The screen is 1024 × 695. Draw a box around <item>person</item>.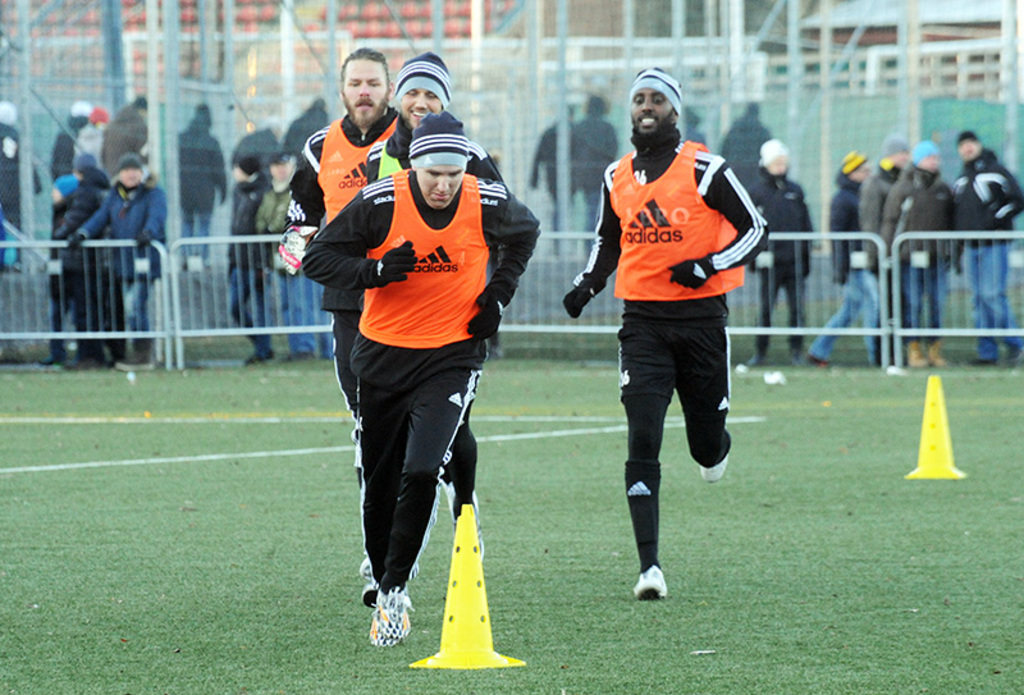
select_region(177, 105, 228, 265).
